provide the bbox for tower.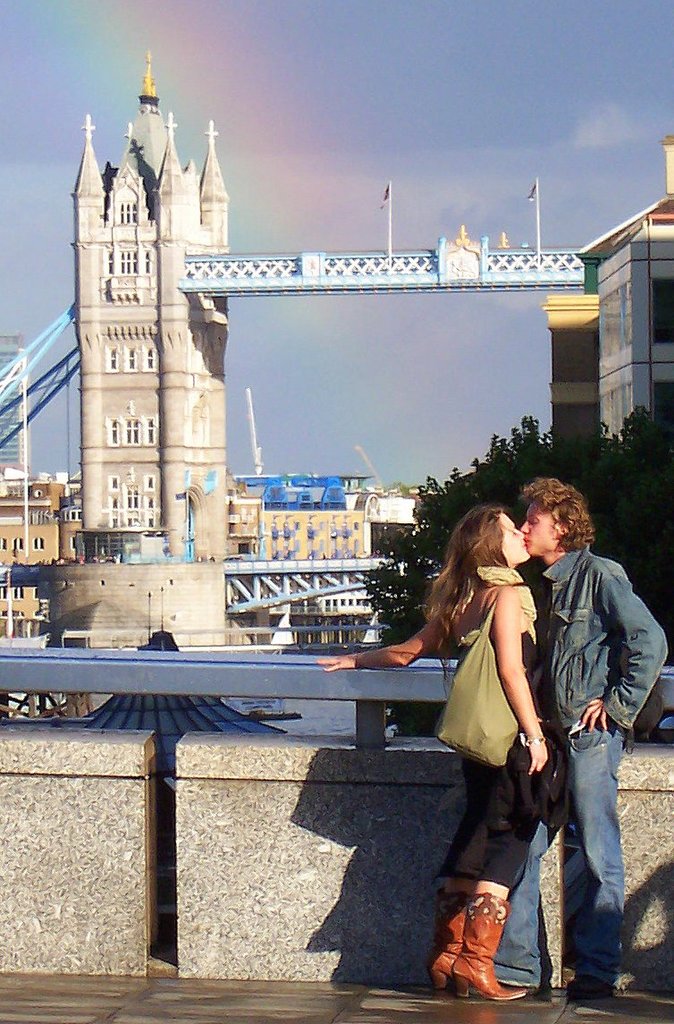
box(582, 182, 673, 461).
